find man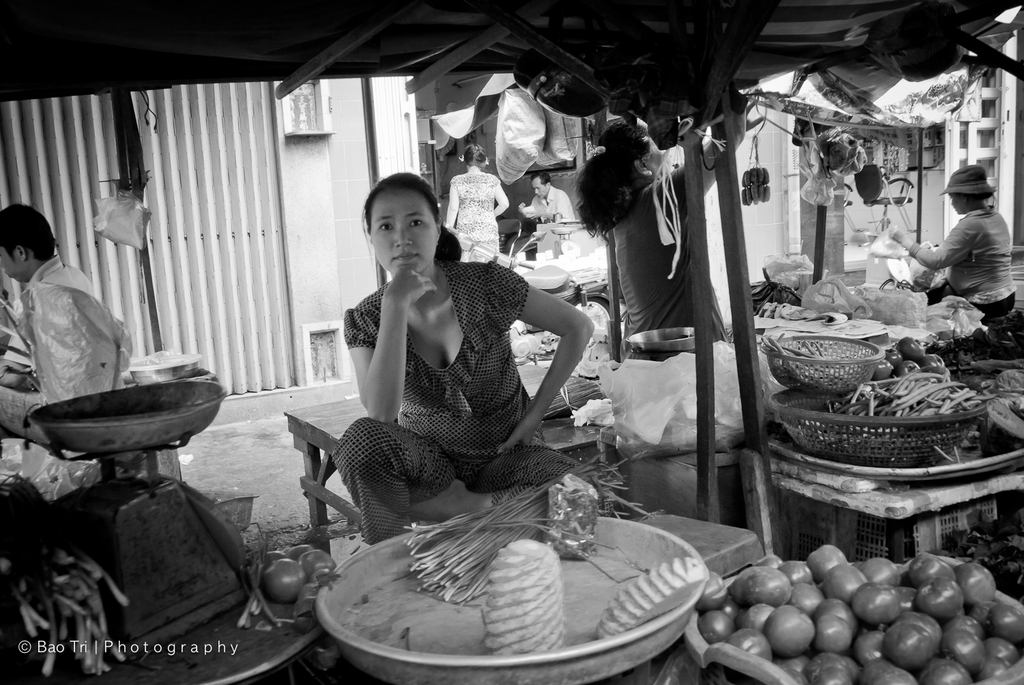
(left=520, top=175, right=581, bottom=240)
